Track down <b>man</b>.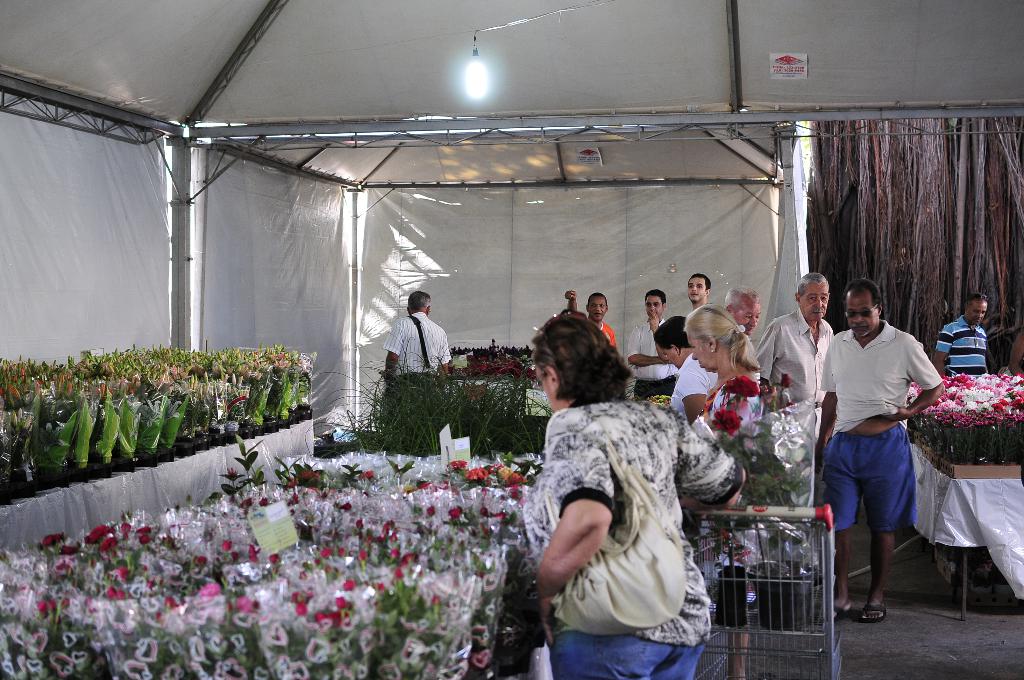
Tracked to bbox(828, 284, 950, 634).
